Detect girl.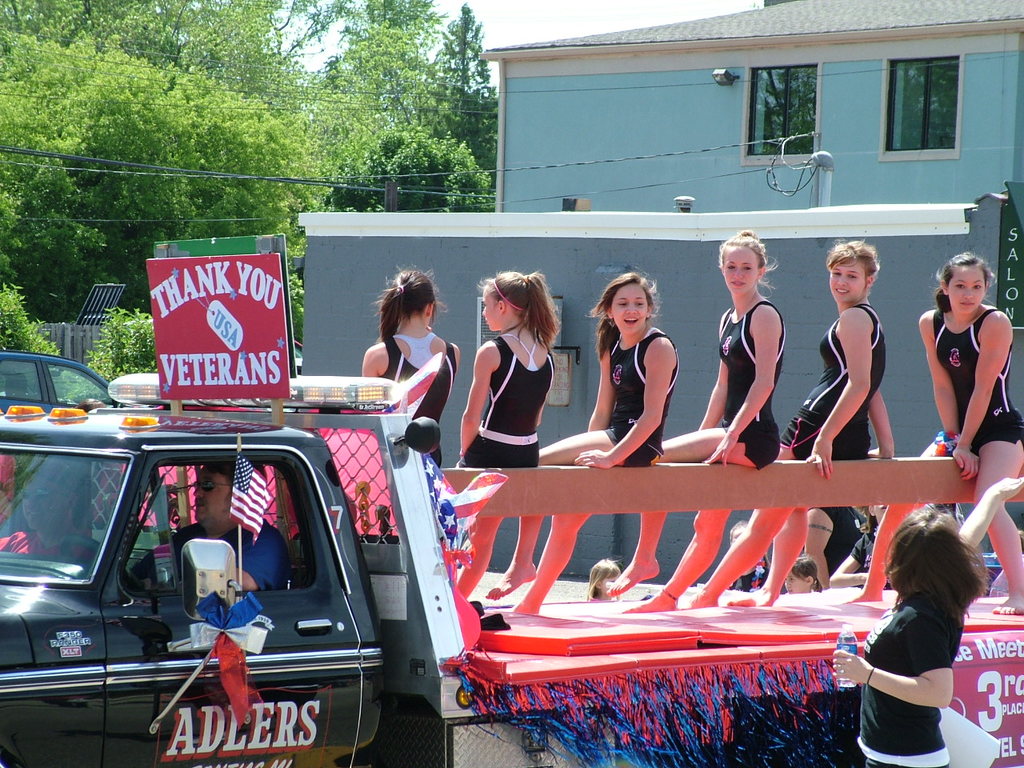
Detected at 461:269:562:600.
